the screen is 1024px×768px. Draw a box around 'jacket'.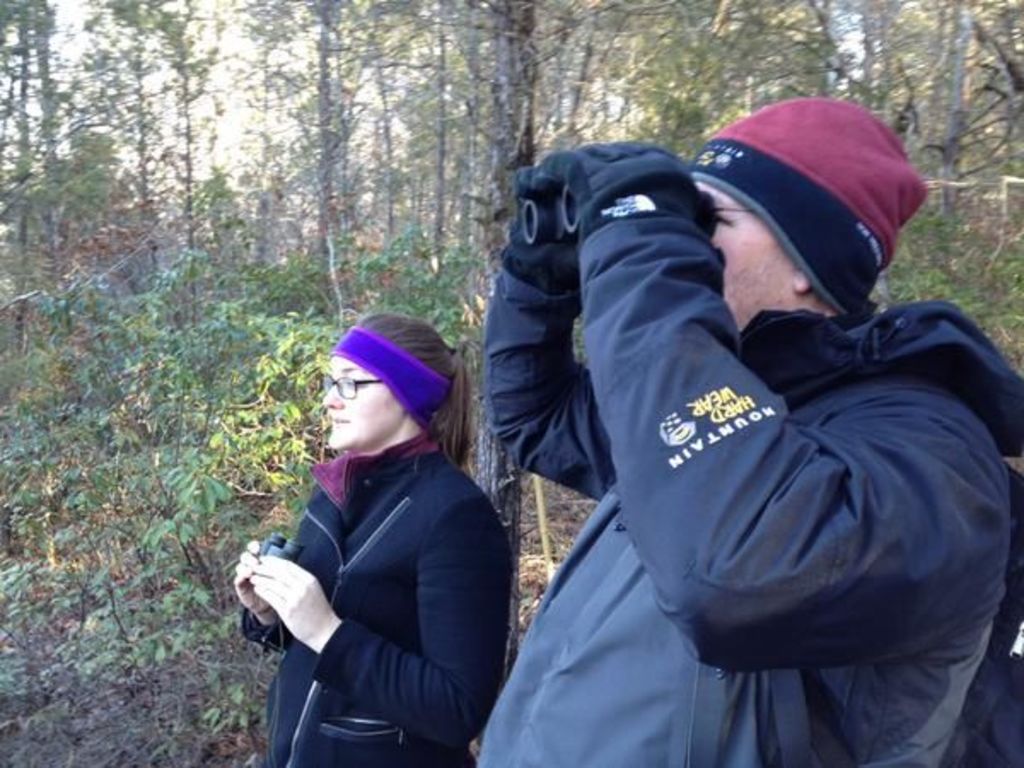
locate(239, 423, 521, 765).
